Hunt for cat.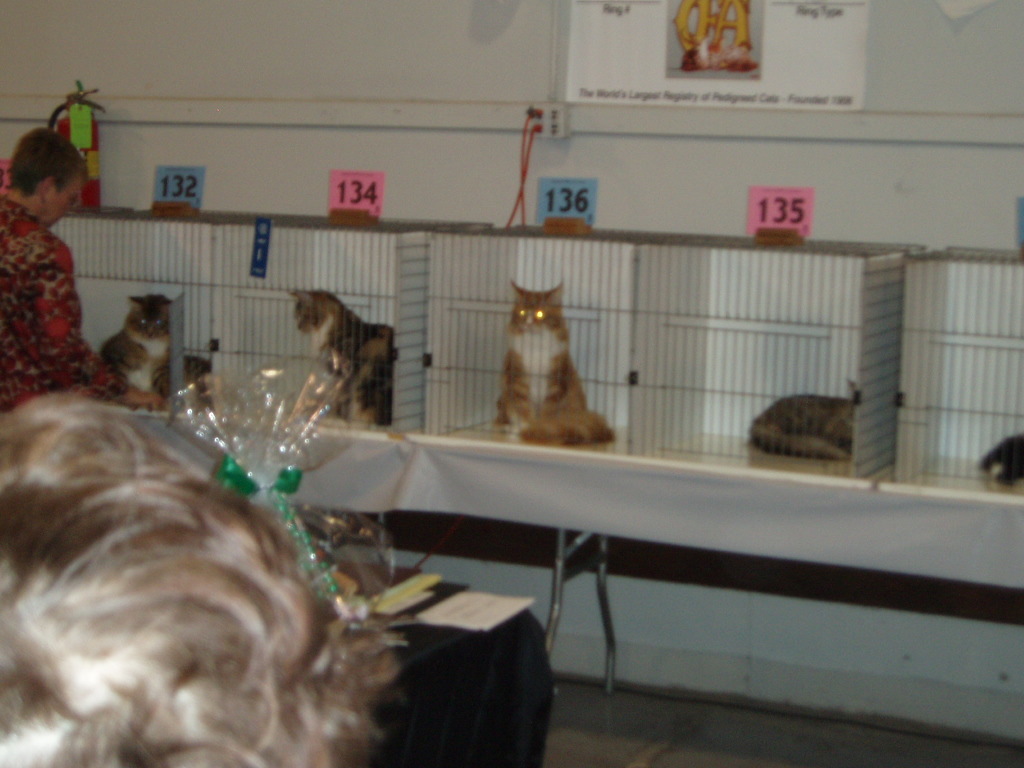
Hunted down at [left=741, top=376, right=863, bottom=465].
